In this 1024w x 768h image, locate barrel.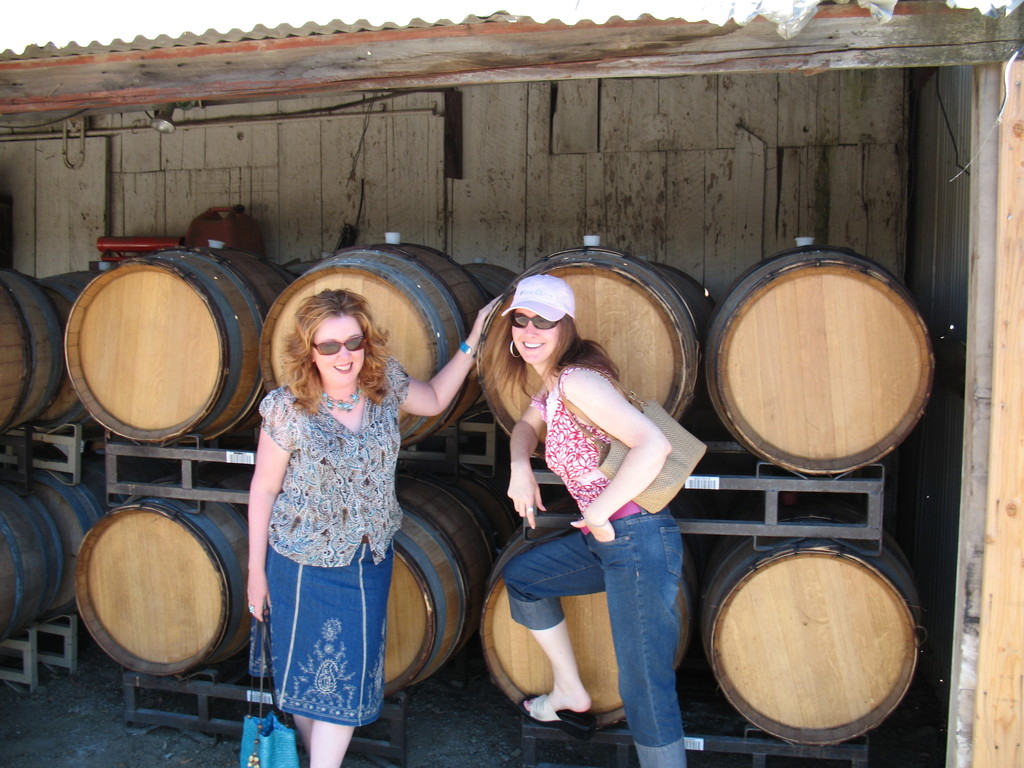
Bounding box: Rect(472, 529, 697, 724).
